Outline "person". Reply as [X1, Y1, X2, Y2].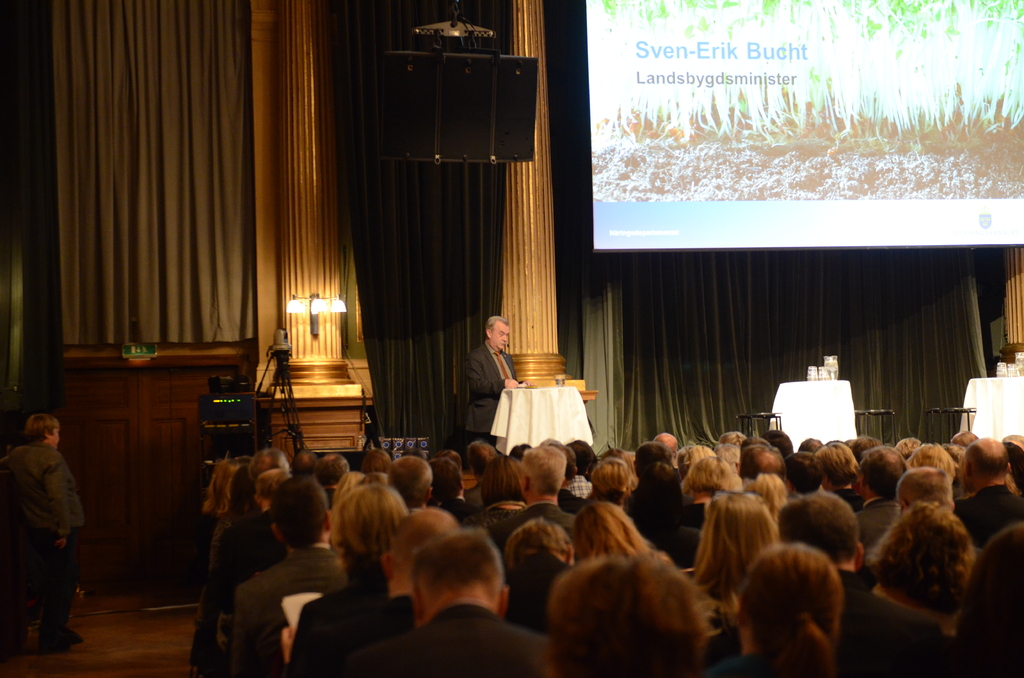
[739, 538, 838, 677].
